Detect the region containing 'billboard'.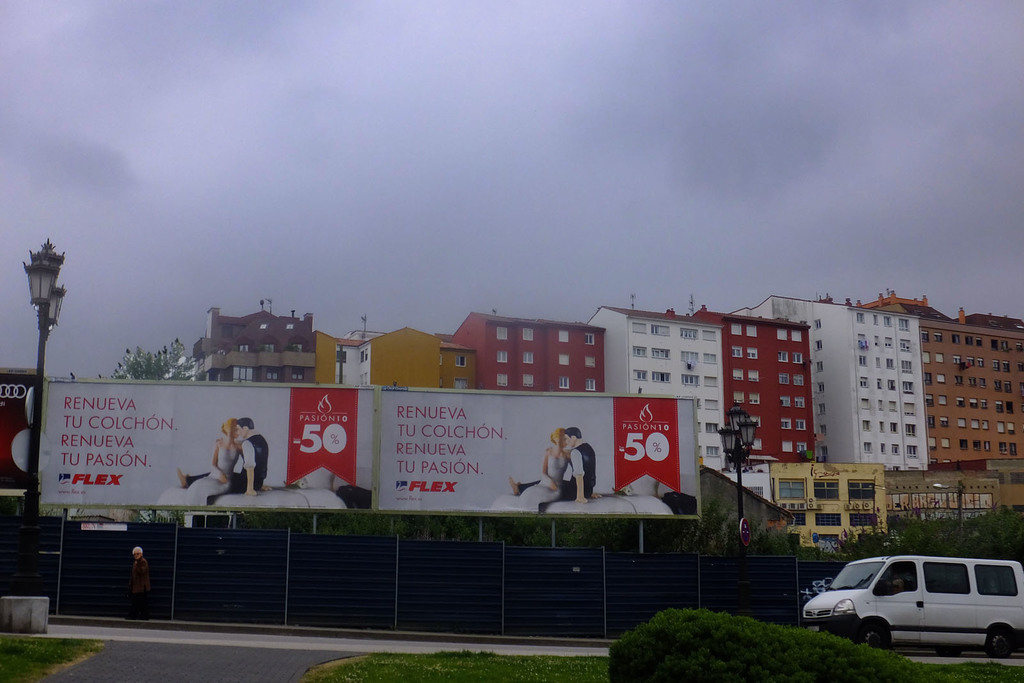
x1=0, y1=368, x2=42, y2=498.
